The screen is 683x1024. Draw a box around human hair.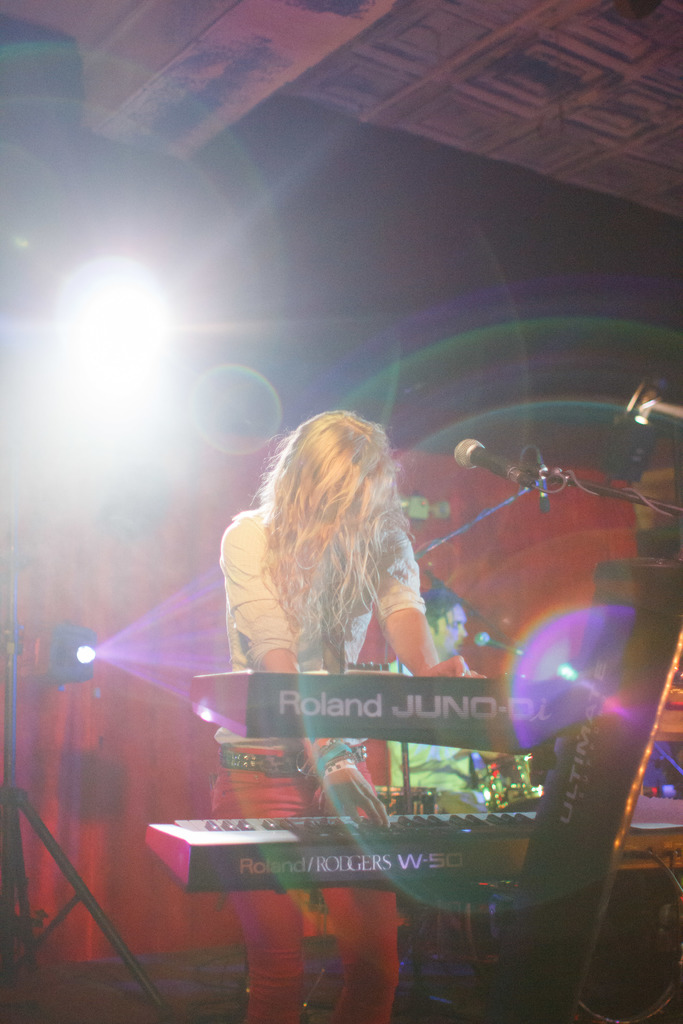
pyautogui.locateOnScreen(239, 413, 419, 669).
